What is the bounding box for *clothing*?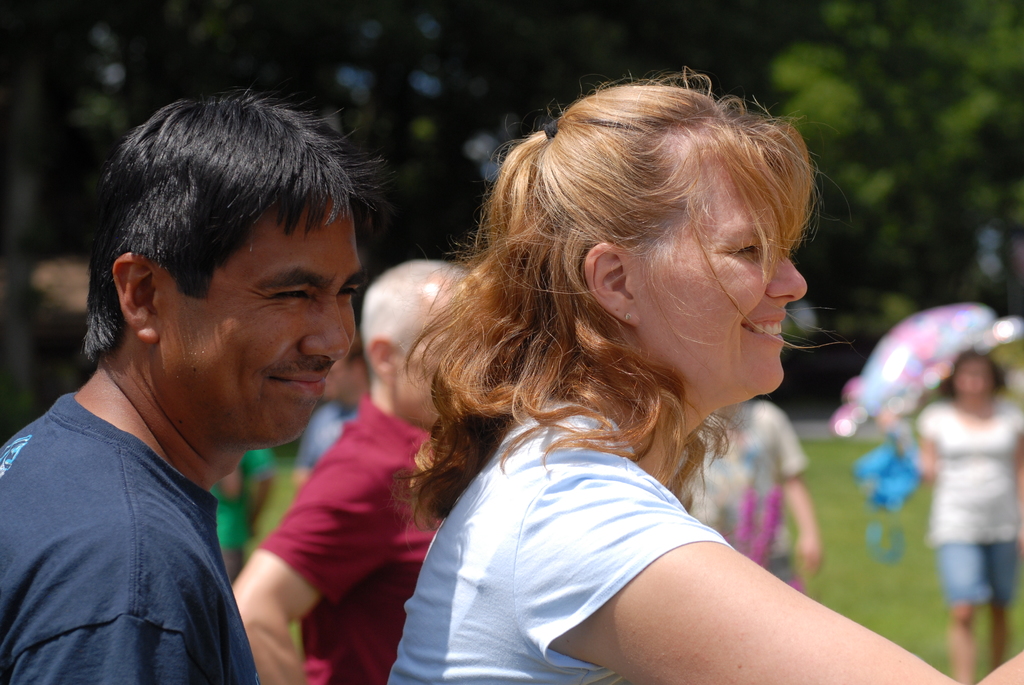
l=388, t=391, r=732, b=684.
